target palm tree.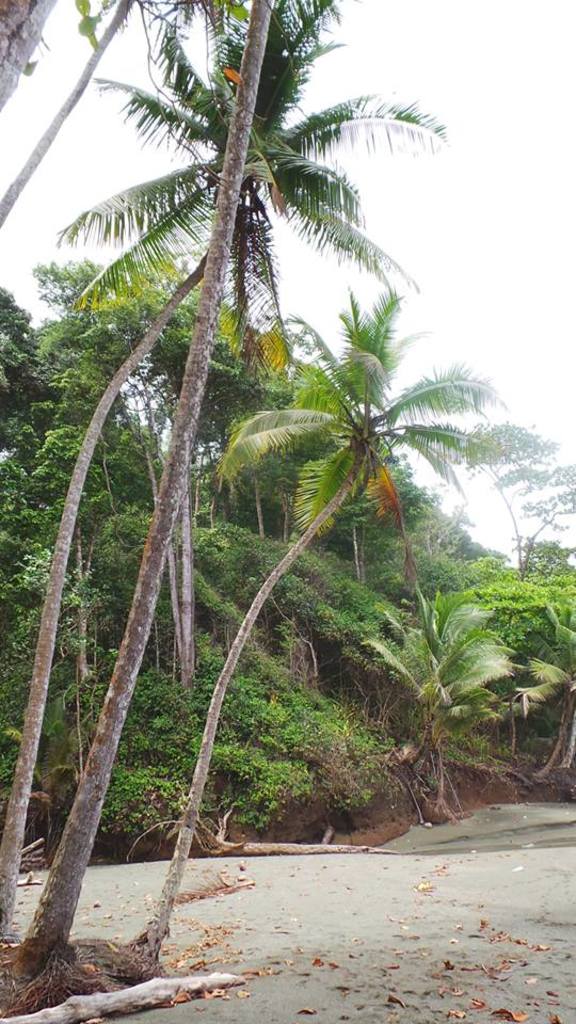
Target region: bbox(143, 387, 266, 851).
